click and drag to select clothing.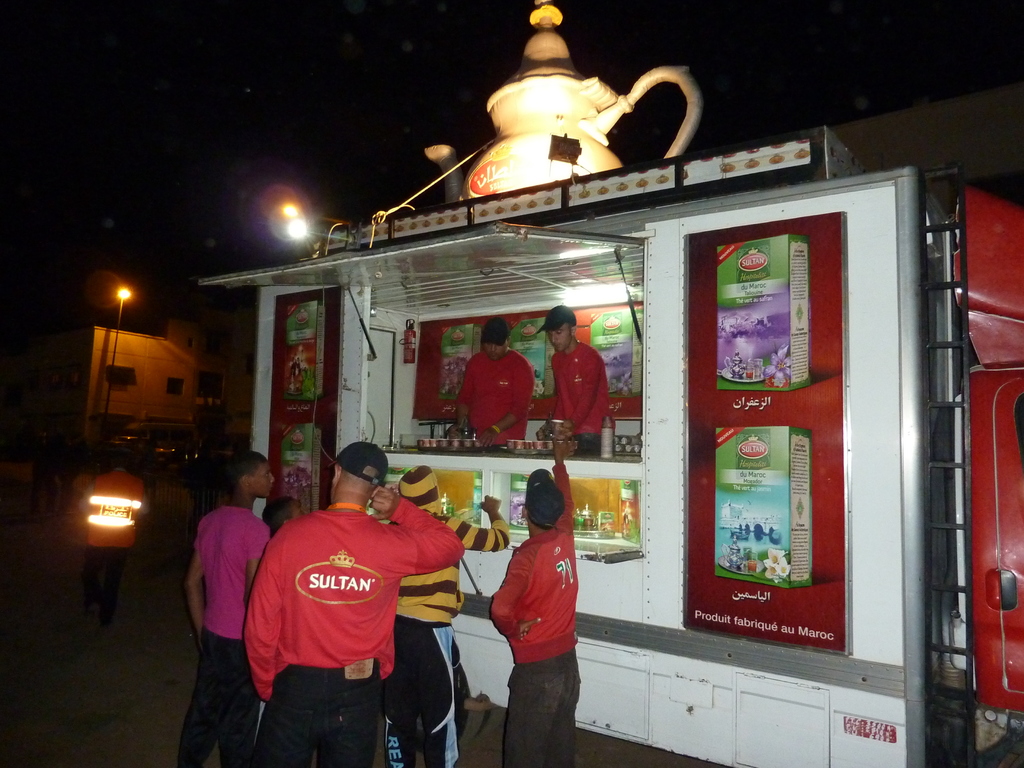
Selection: l=463, t=345, r=527, b=444.
